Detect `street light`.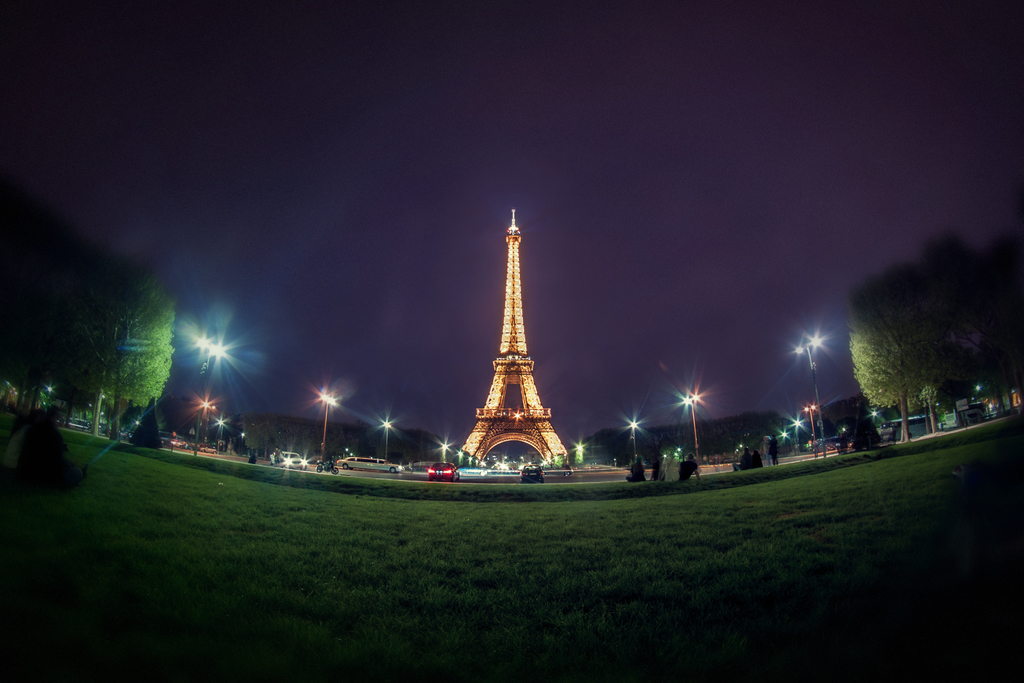
Detected at bbox=[623, 412, 640, 465].
